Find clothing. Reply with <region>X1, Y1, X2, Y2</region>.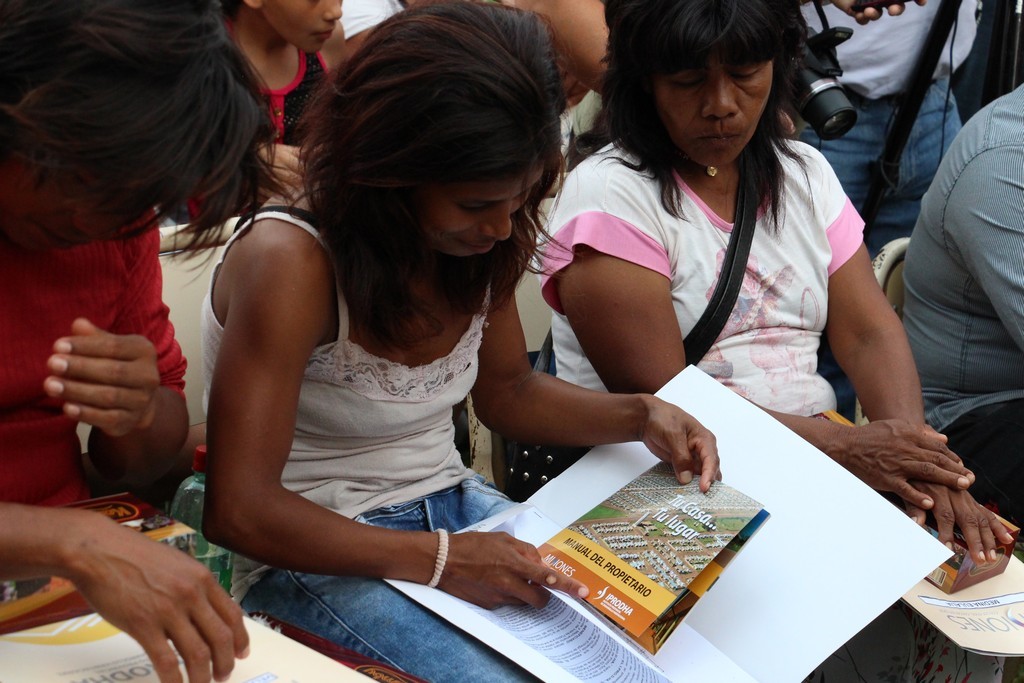
<region>160, 231, 224, 383</region>.
